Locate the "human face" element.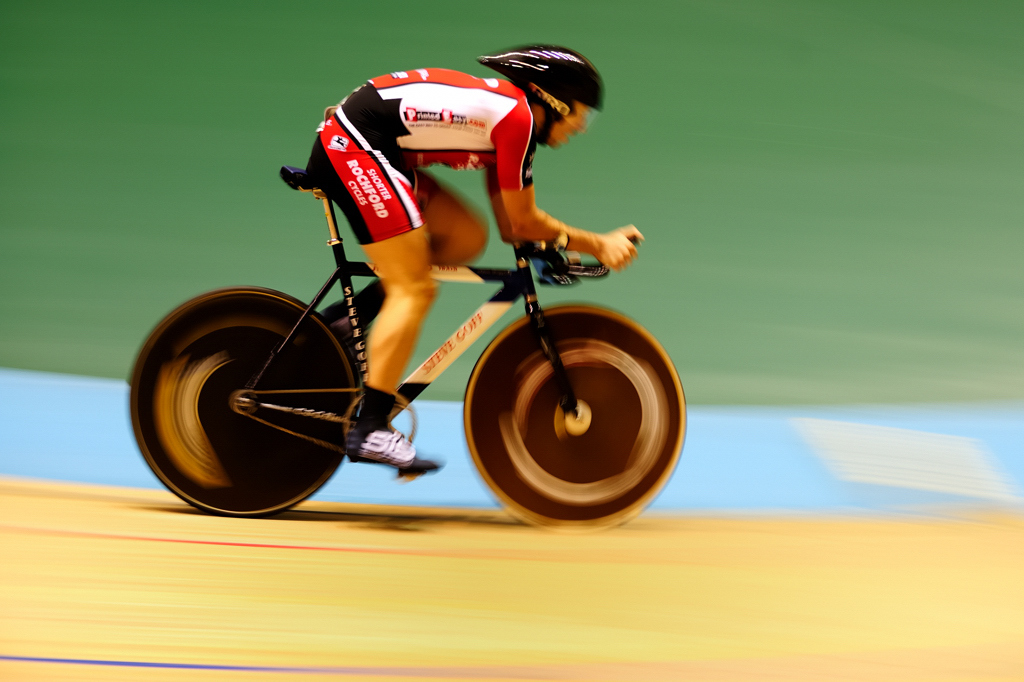
Element bbox: l=551, t=100, r=589, b=144.
